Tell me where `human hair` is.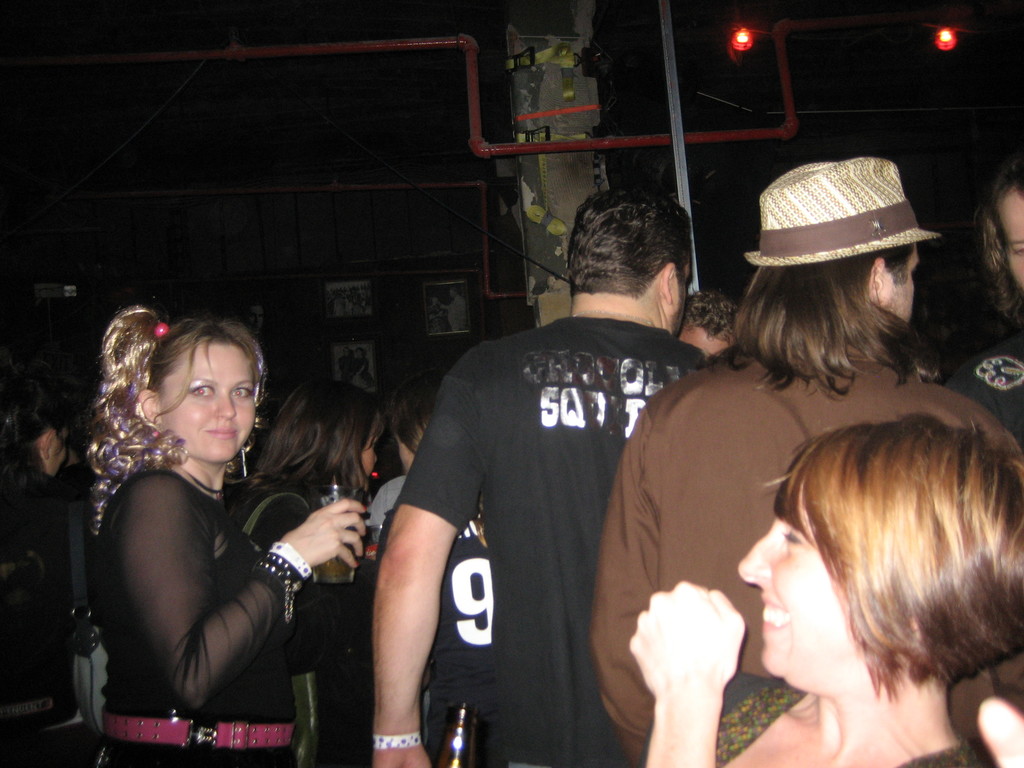
`human hair` is at 764, 410, 1023, 692.
